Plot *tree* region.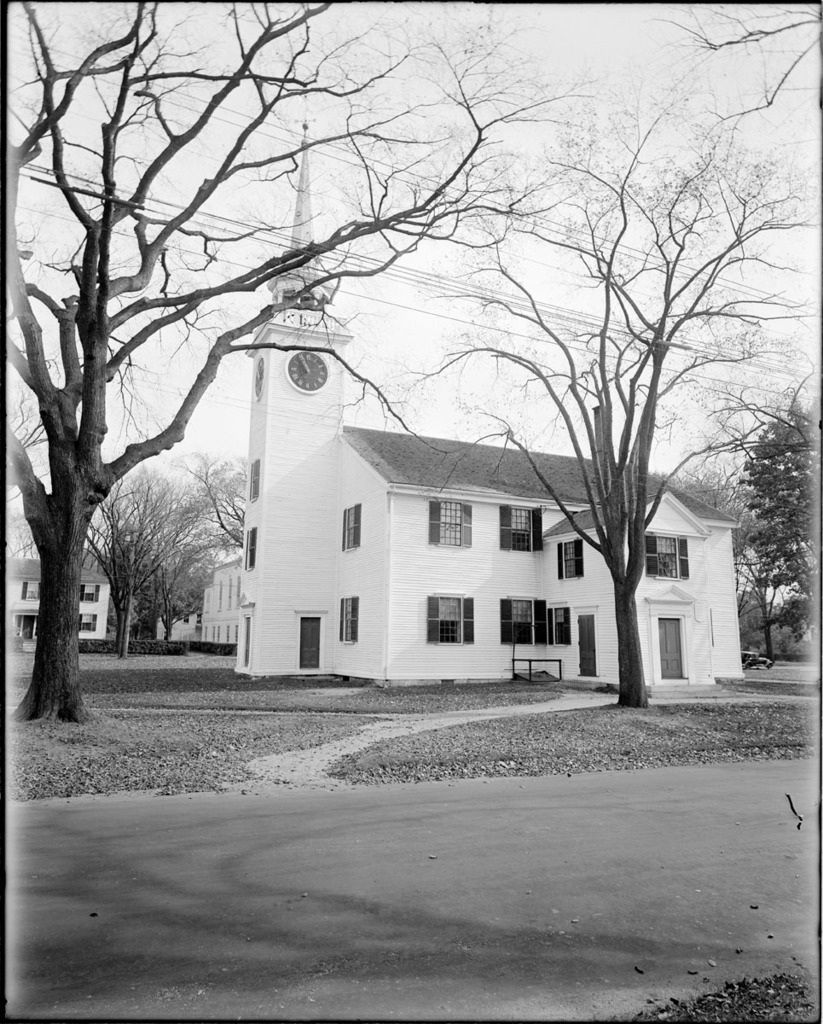
Plotted at region(641, 370, 822, 666).
